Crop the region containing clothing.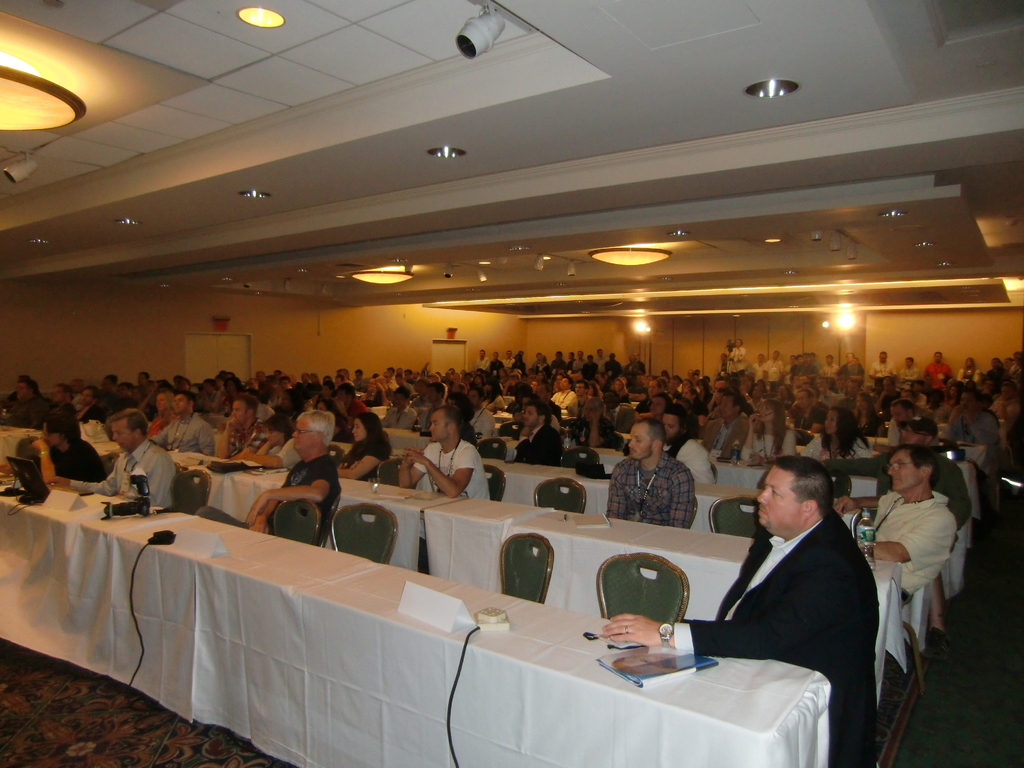
Crop region: locate(799, 403, 831, 439).
